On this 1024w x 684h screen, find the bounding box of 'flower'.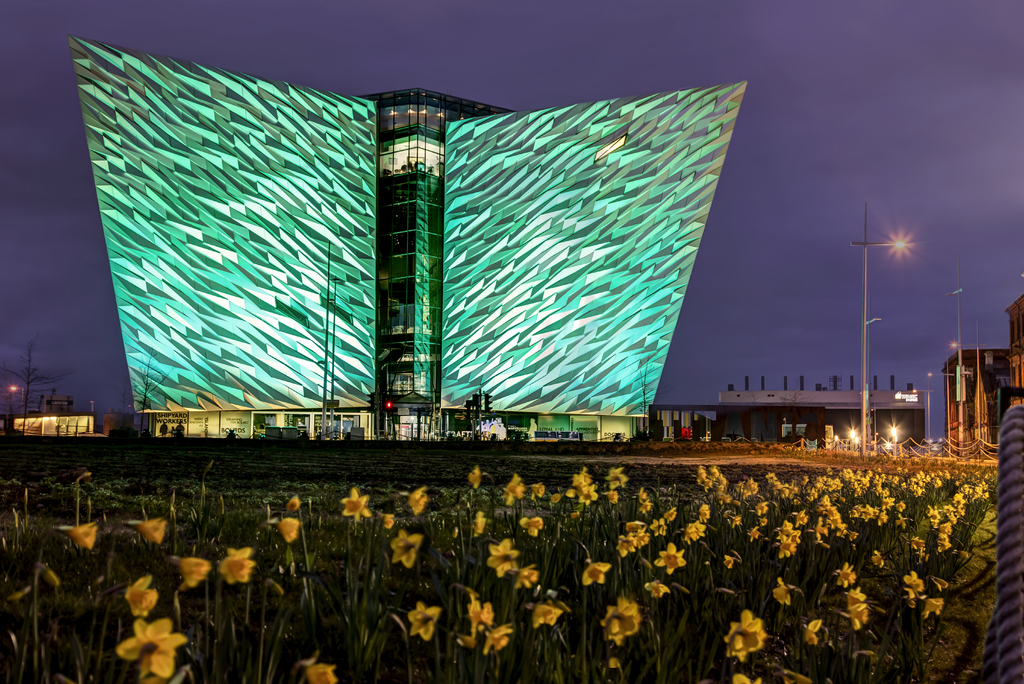
Bounding box: x1=126 y1=575 x2=160 y2=615.
